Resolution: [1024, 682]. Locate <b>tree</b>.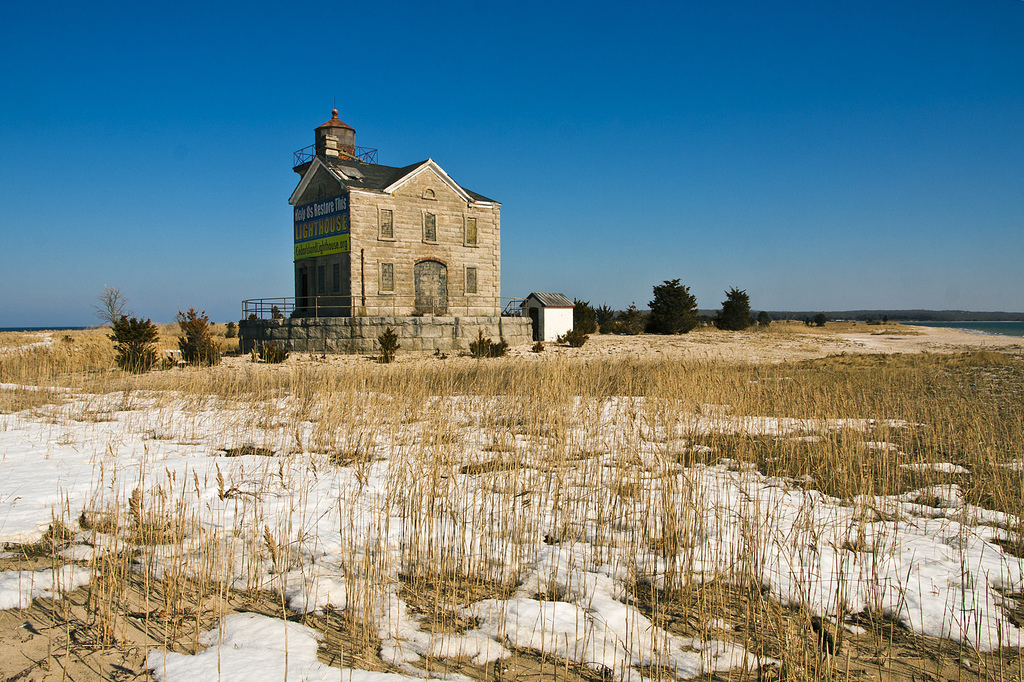
714/283/755/338.
